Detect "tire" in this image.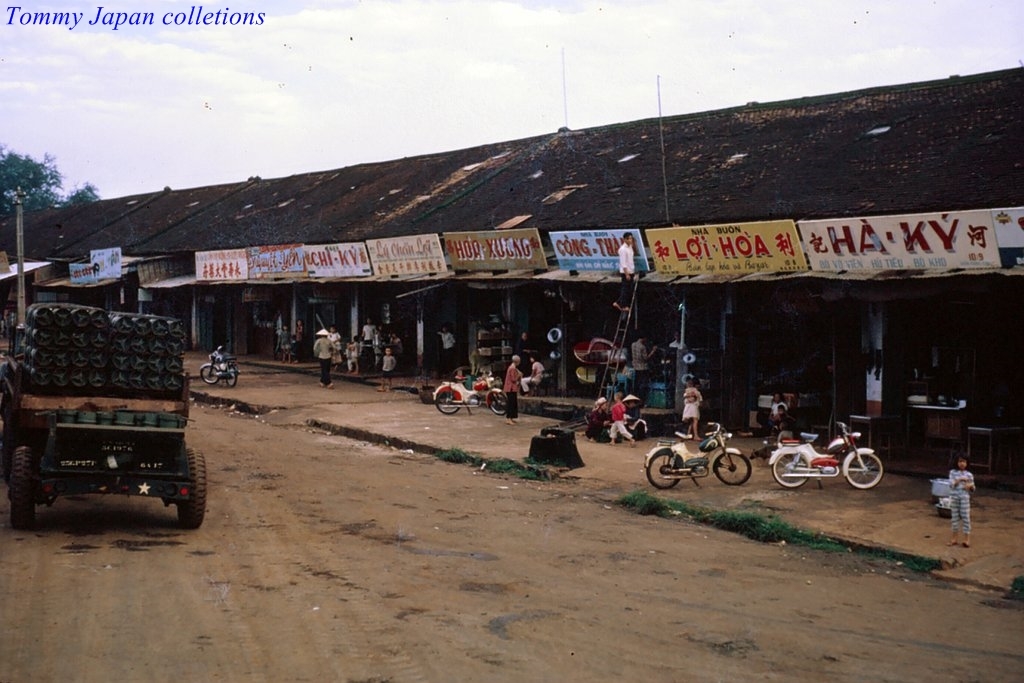
Detection: <region>842, 450, 886, 488</region>.
